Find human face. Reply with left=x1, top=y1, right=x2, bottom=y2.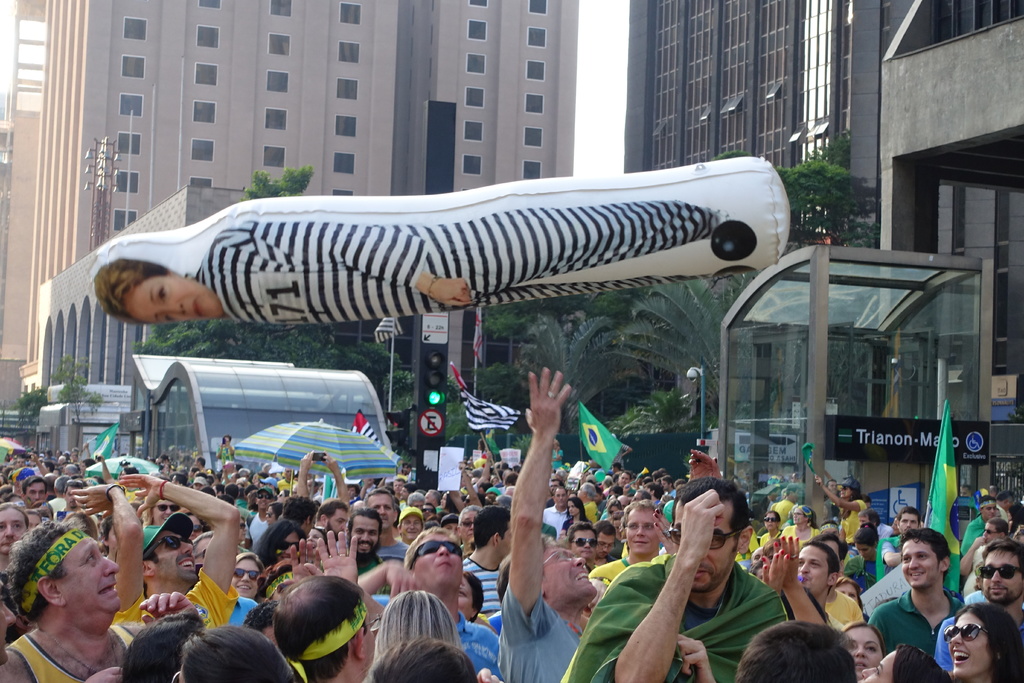
left=346, top=484, right=358, bottom=500.
